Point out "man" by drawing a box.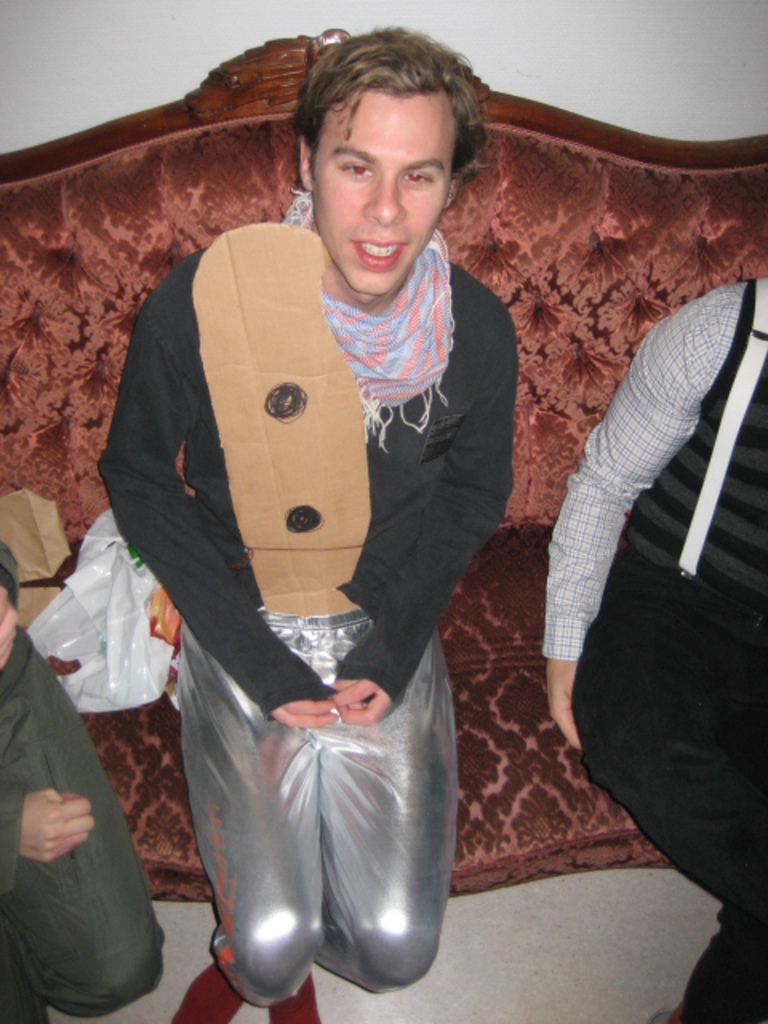
x1=0 y1=554 x2=173 y2=1022.
